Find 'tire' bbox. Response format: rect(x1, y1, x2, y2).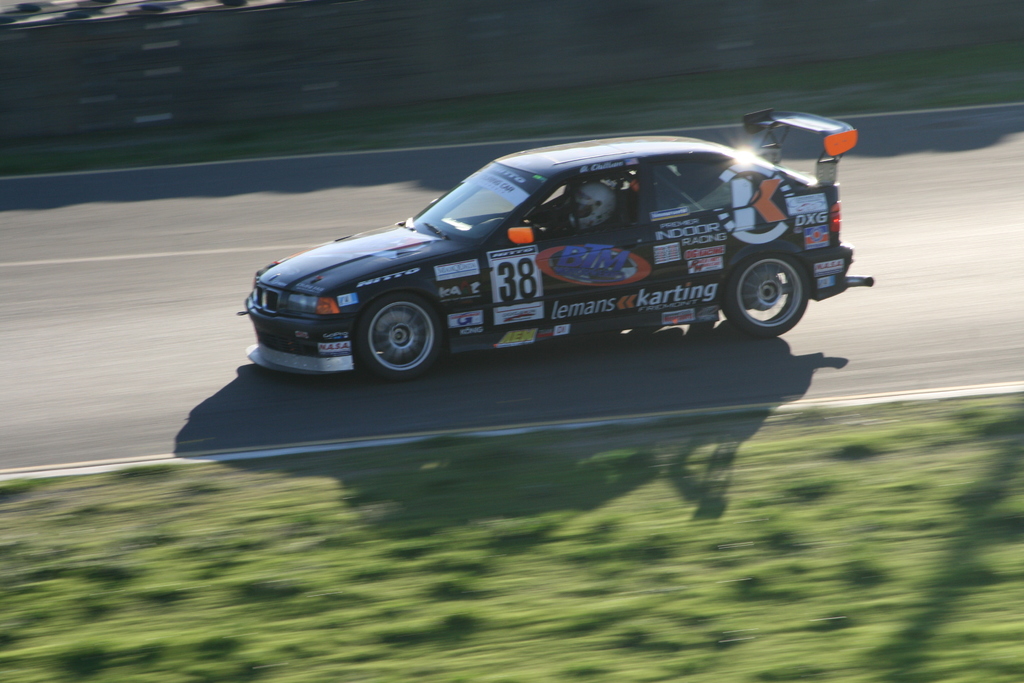
rect(347, 292, 447, 386).
